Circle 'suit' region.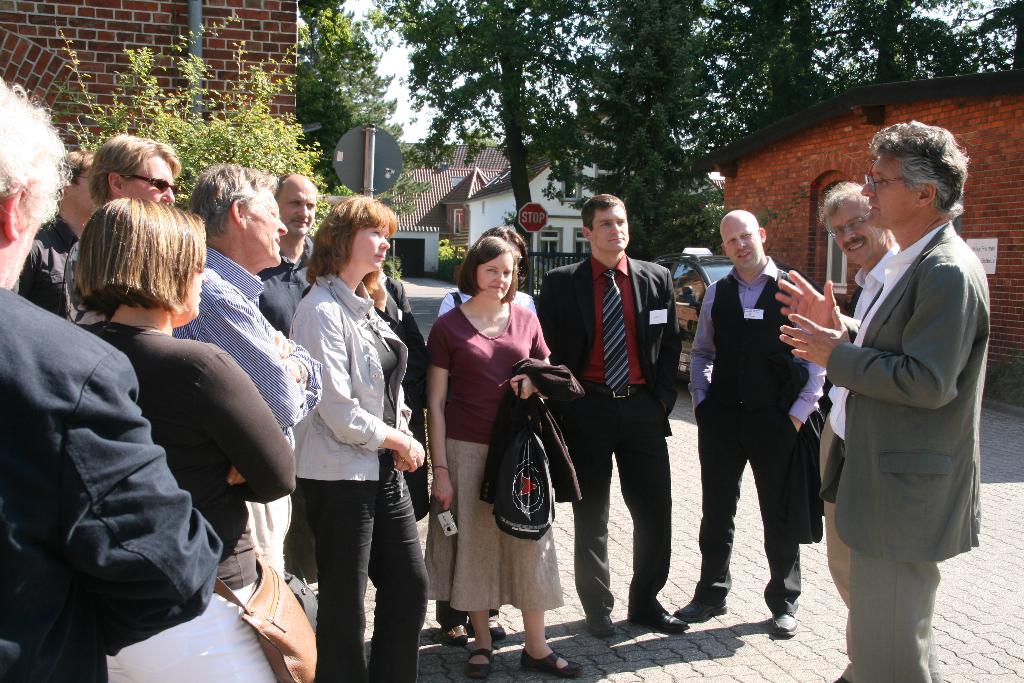
Region: box=[819, 239, 900, 682].
